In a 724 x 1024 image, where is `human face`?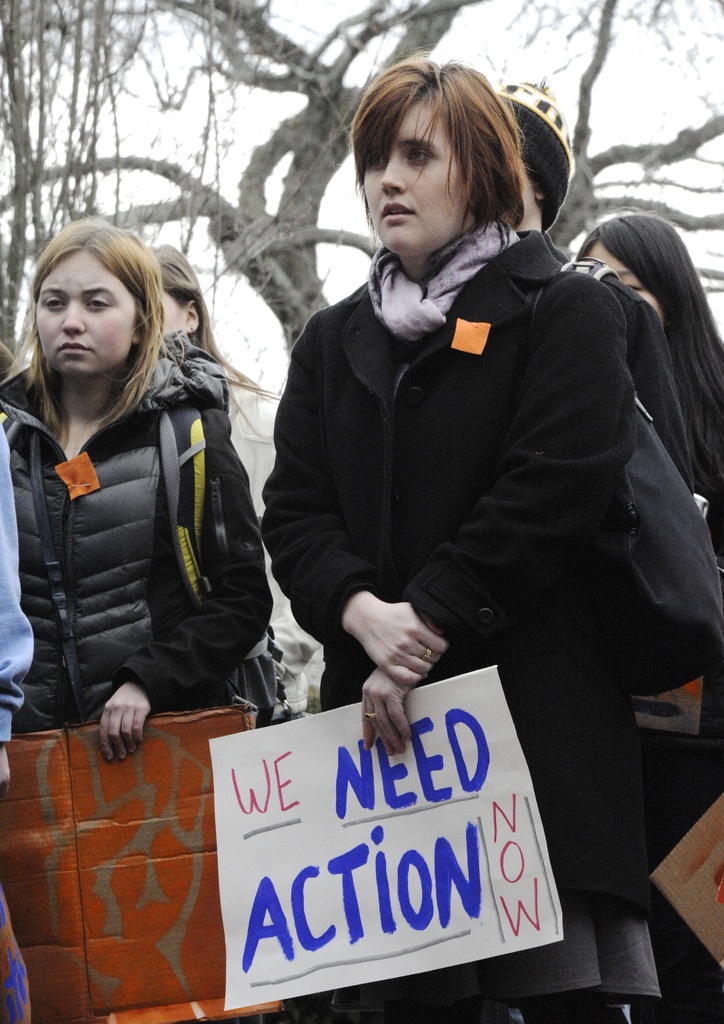
[x1=40, y1=246, x2=136, y2=379].
